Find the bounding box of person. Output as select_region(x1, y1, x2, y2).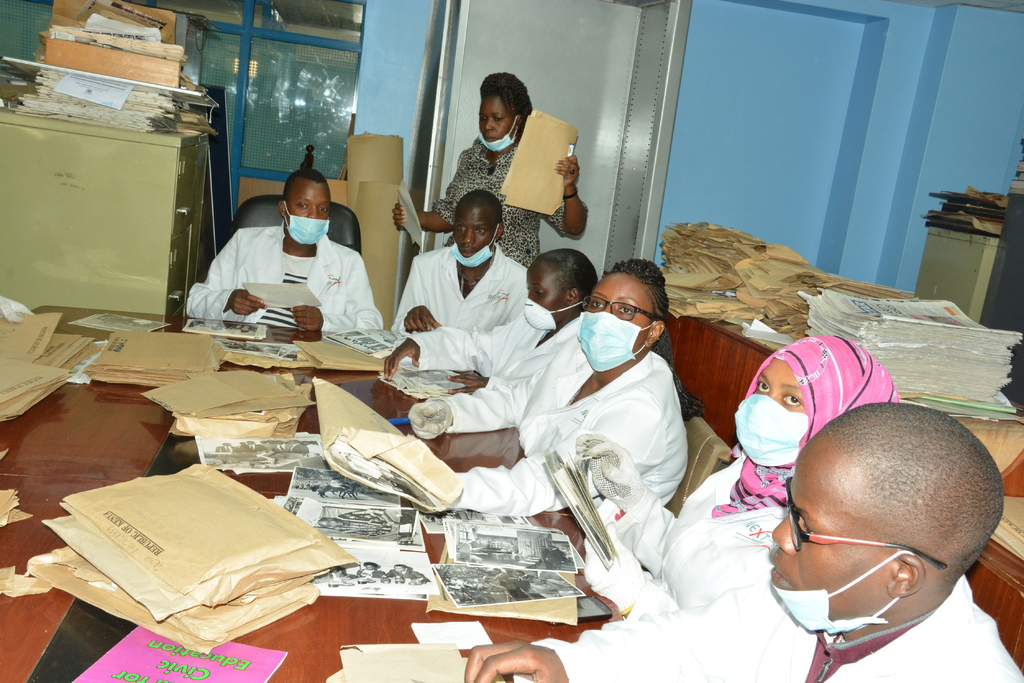
select_region(409, 261, 661, 507).
